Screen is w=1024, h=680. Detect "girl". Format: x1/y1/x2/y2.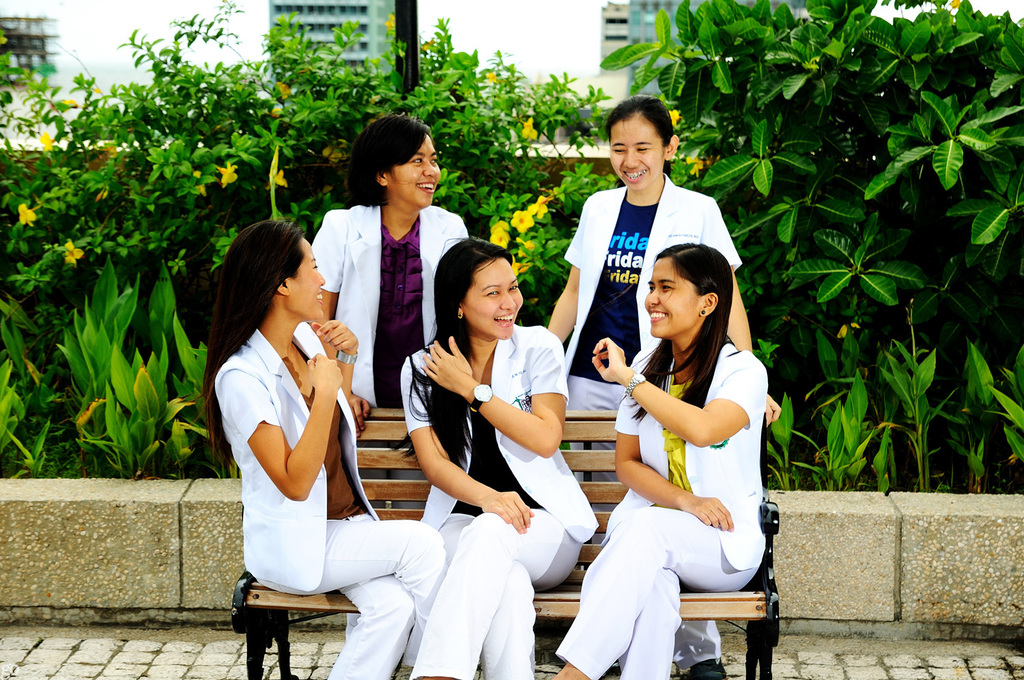
552/239/768/679.
